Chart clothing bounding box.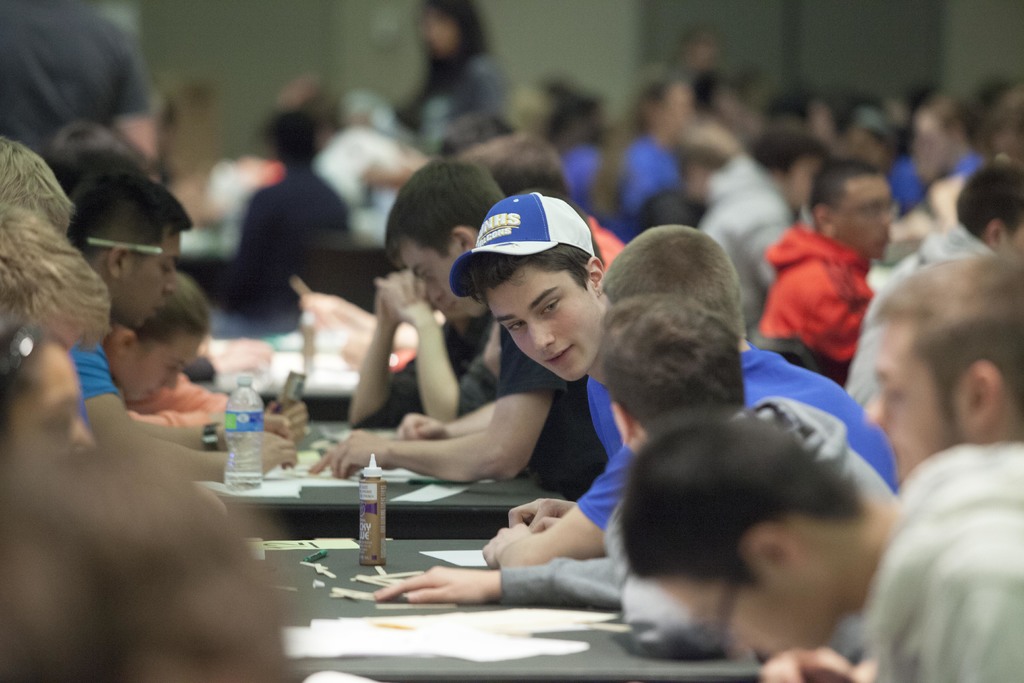
Charted: bbox(486, 320, 593, 498).
